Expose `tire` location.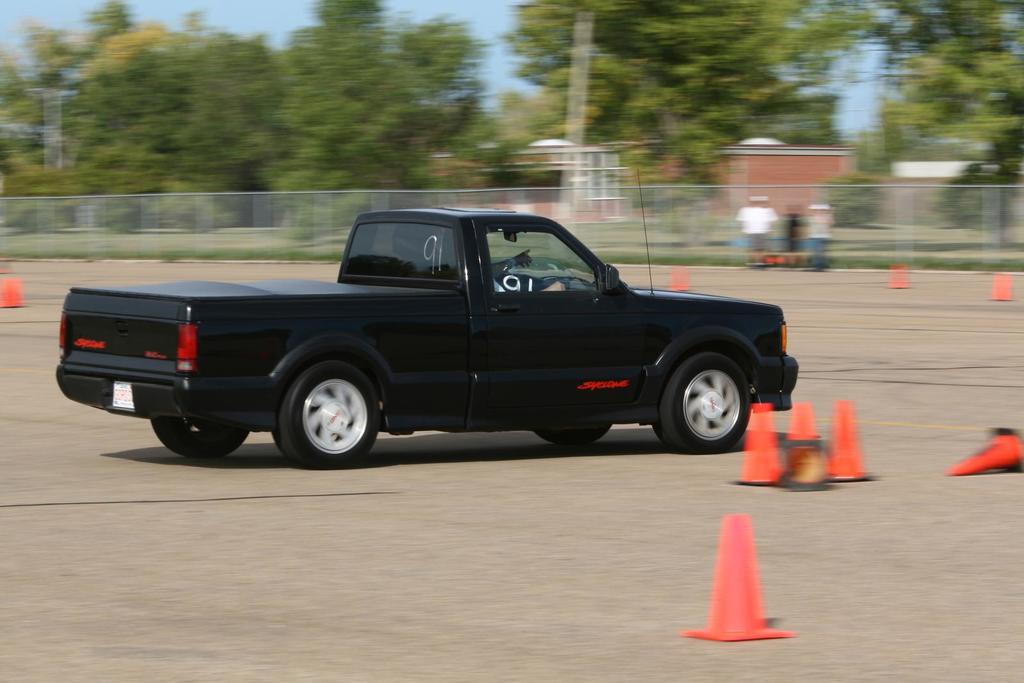
Exposed at [268, 361, 383, 470].
